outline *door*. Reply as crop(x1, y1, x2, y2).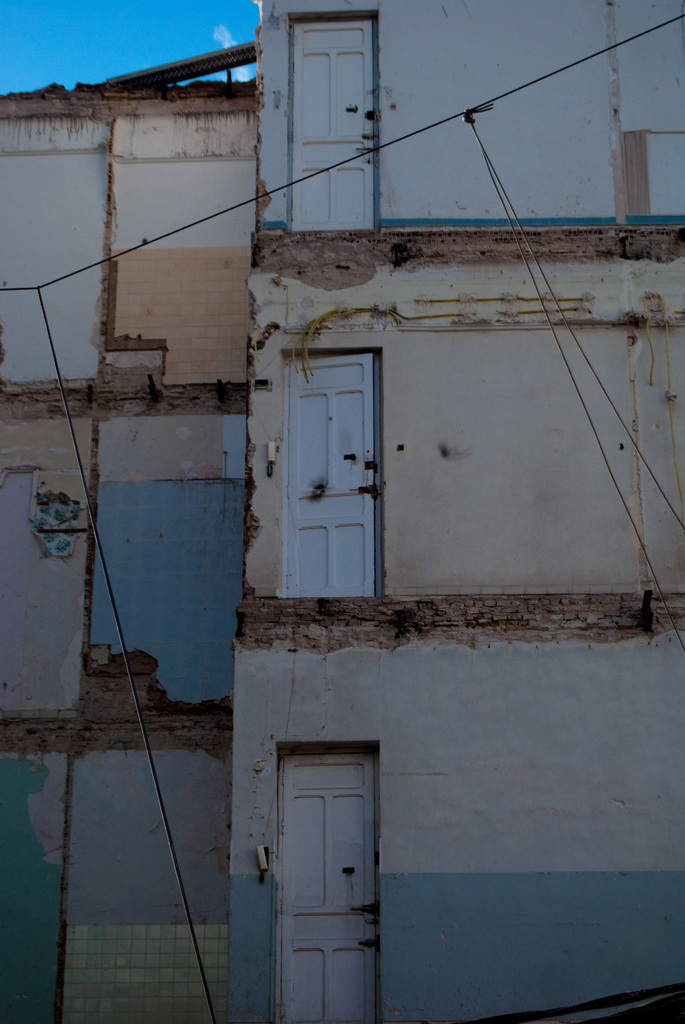
crop(255, 700, 397, 1007).
